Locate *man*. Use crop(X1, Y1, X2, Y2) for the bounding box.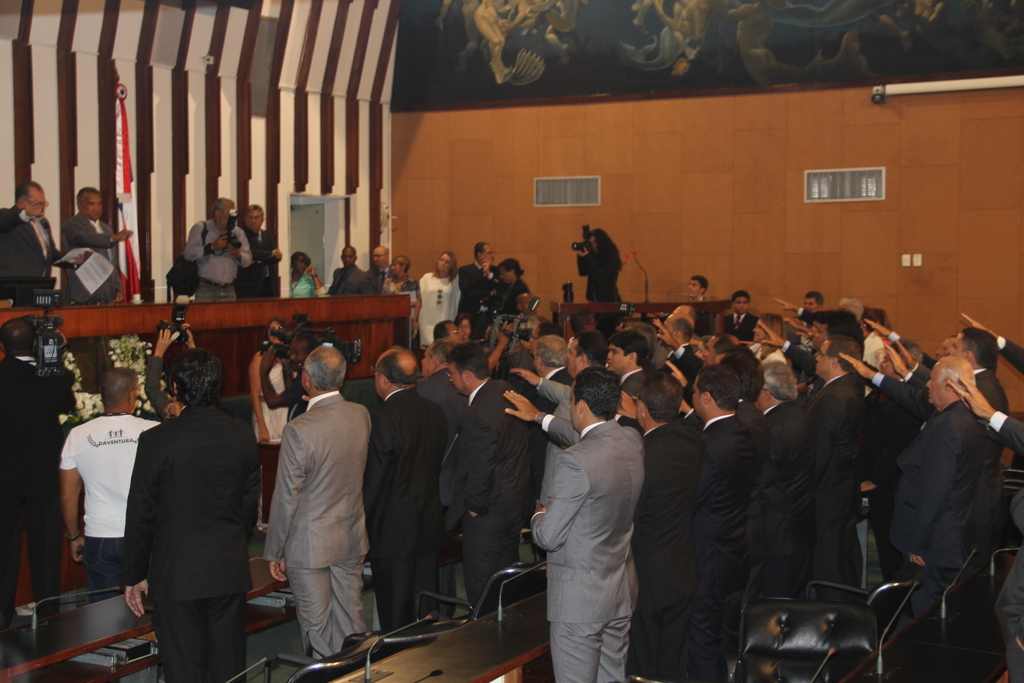
crop(182, 195, 253, 300).
